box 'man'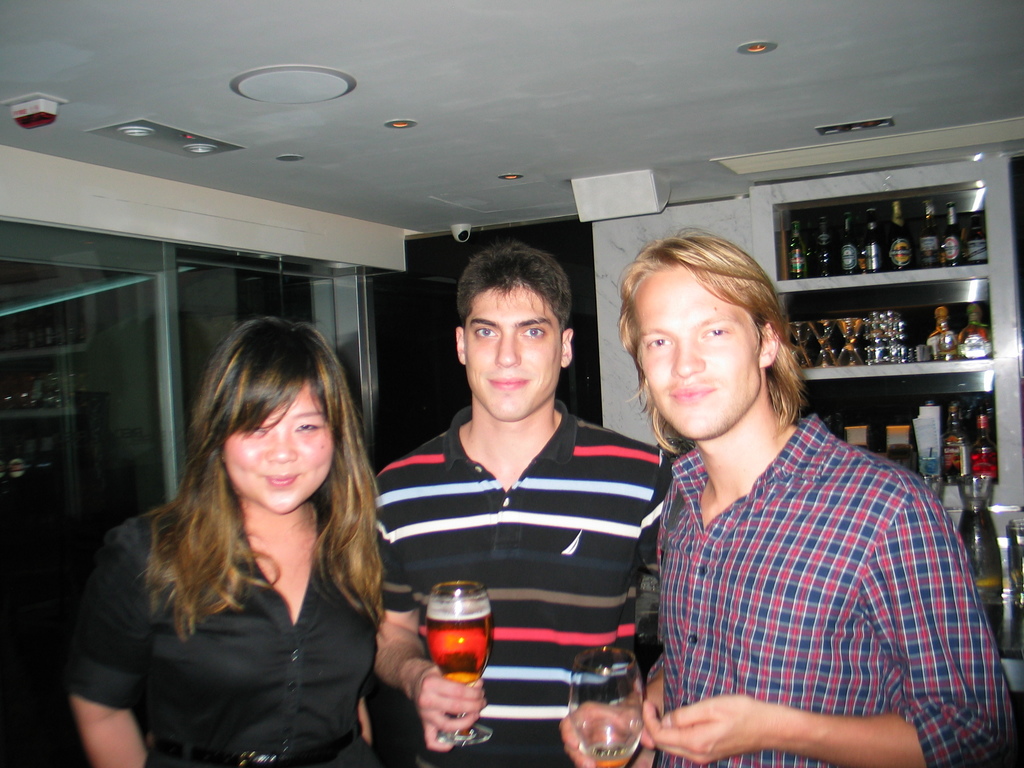
x1=591 y1=244 x2=991 y2=755
